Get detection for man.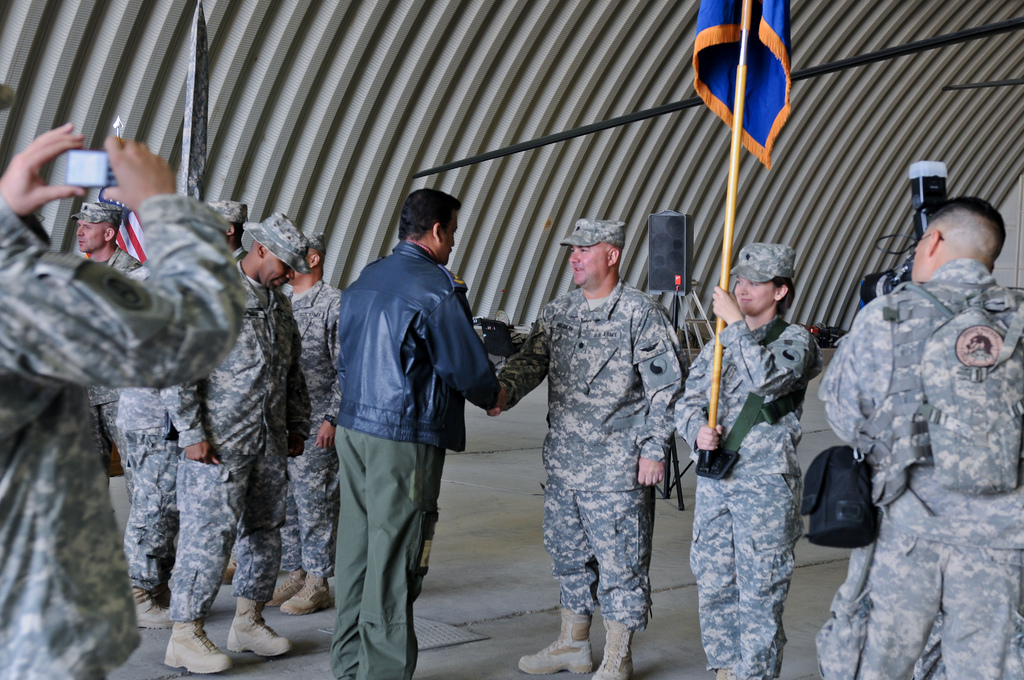
Detection: 314, 175, 492, 665.
